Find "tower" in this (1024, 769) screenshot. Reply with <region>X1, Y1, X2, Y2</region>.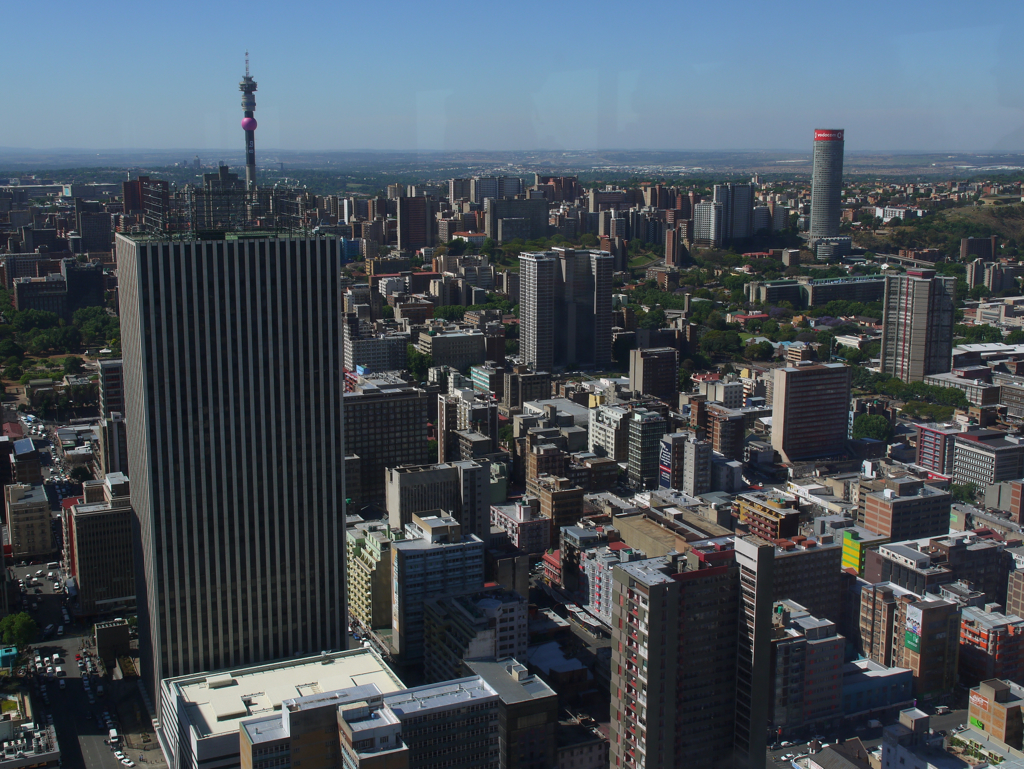
<region>238, 43, 258, 216</region>.
